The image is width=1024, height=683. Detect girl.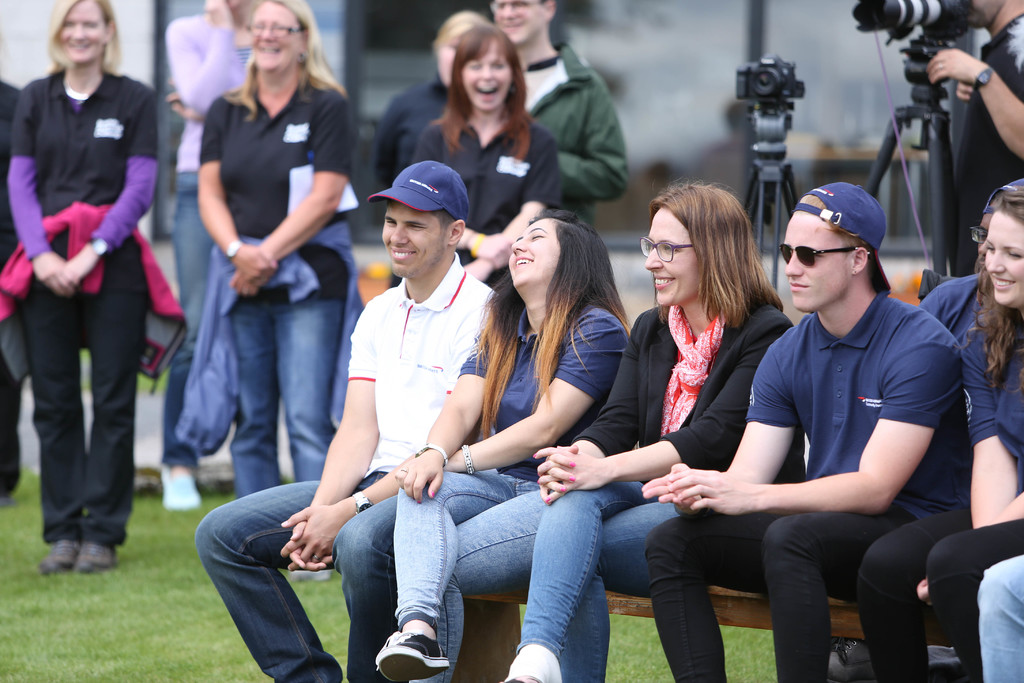
Detection: bbox(500, 183, 792, 682).
